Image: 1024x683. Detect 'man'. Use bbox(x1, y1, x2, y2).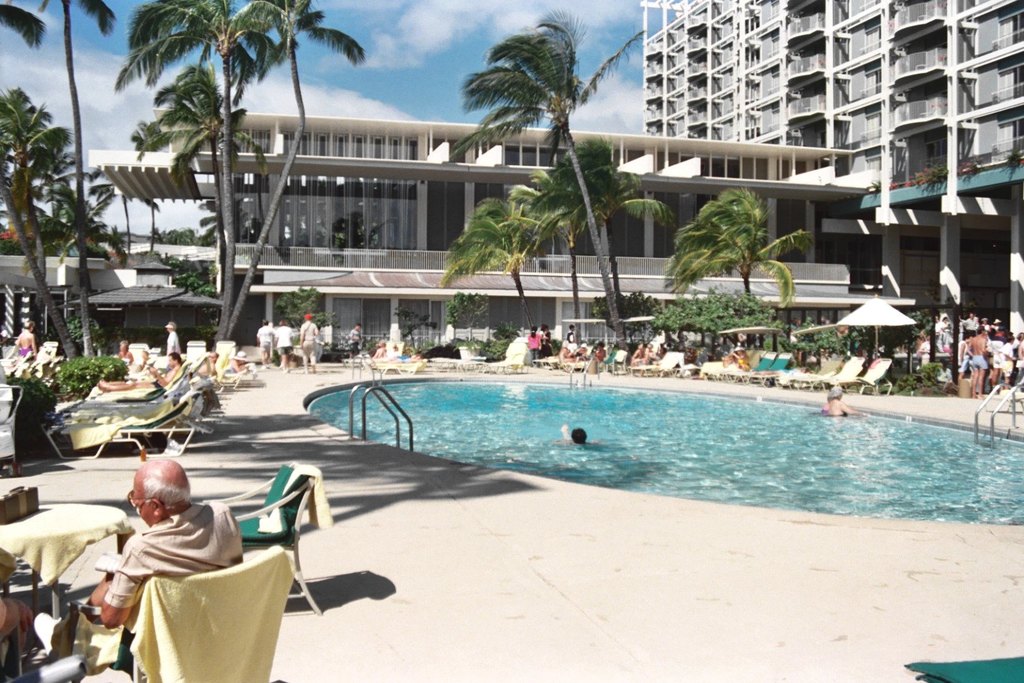
bbox(952, 324, 966, 380).
